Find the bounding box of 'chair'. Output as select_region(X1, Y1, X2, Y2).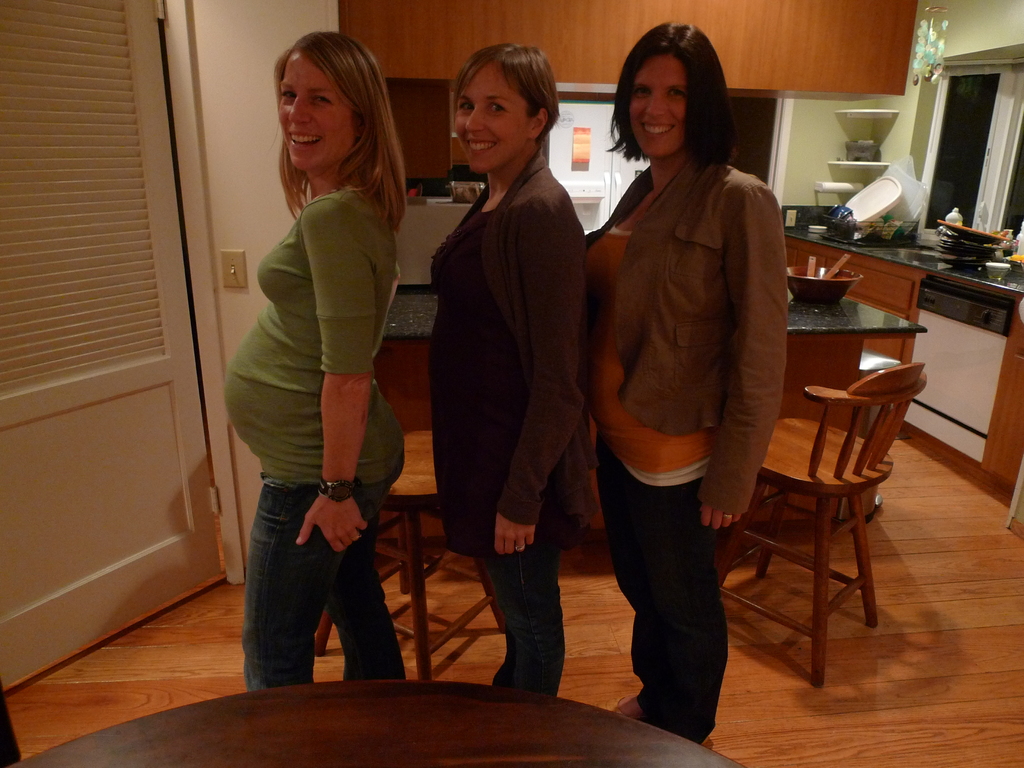
select_region(708, 359, 930, 692).
